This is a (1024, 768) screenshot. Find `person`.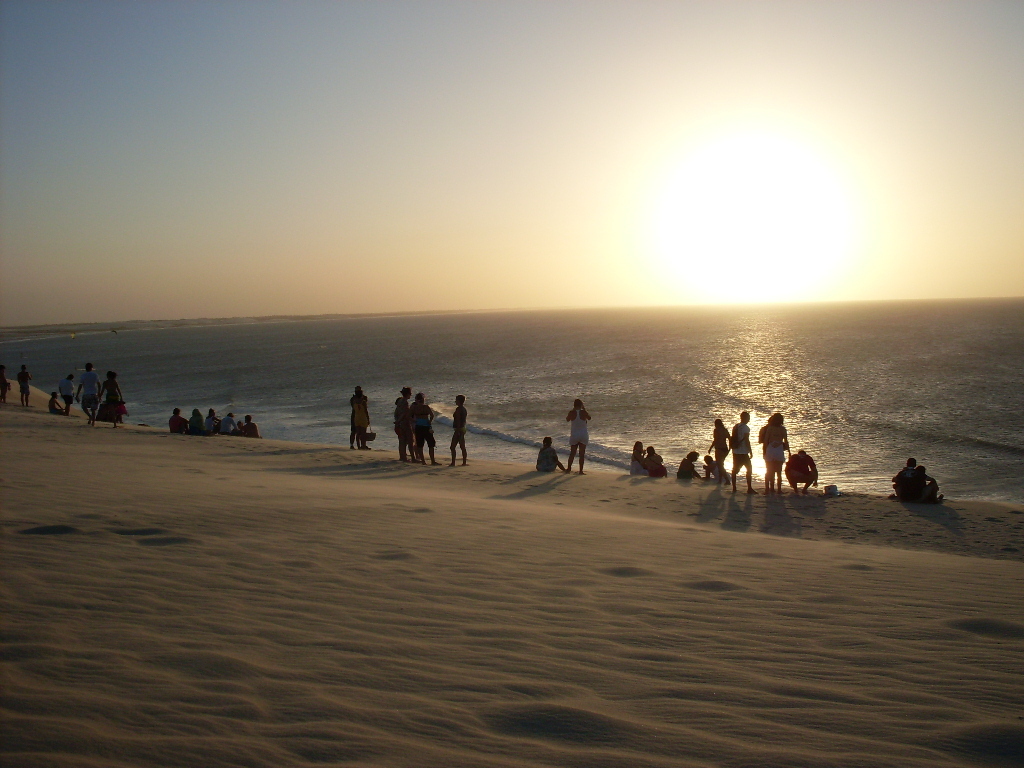
Bounding box: <box>789,449,821,493</box>.
